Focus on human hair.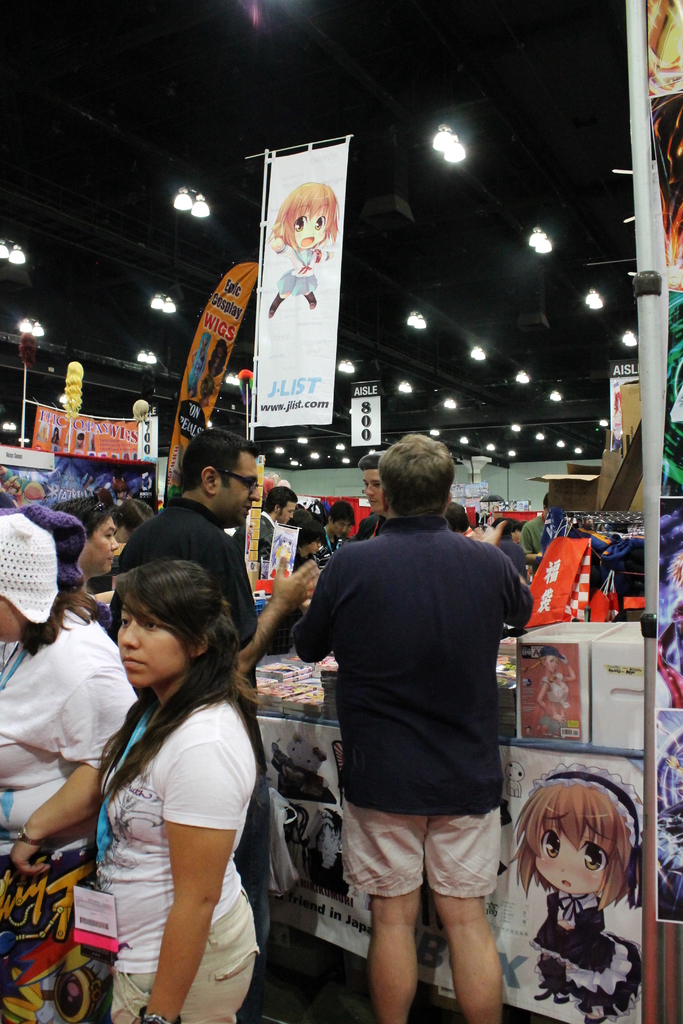
Focused at 358/447/379/468.
